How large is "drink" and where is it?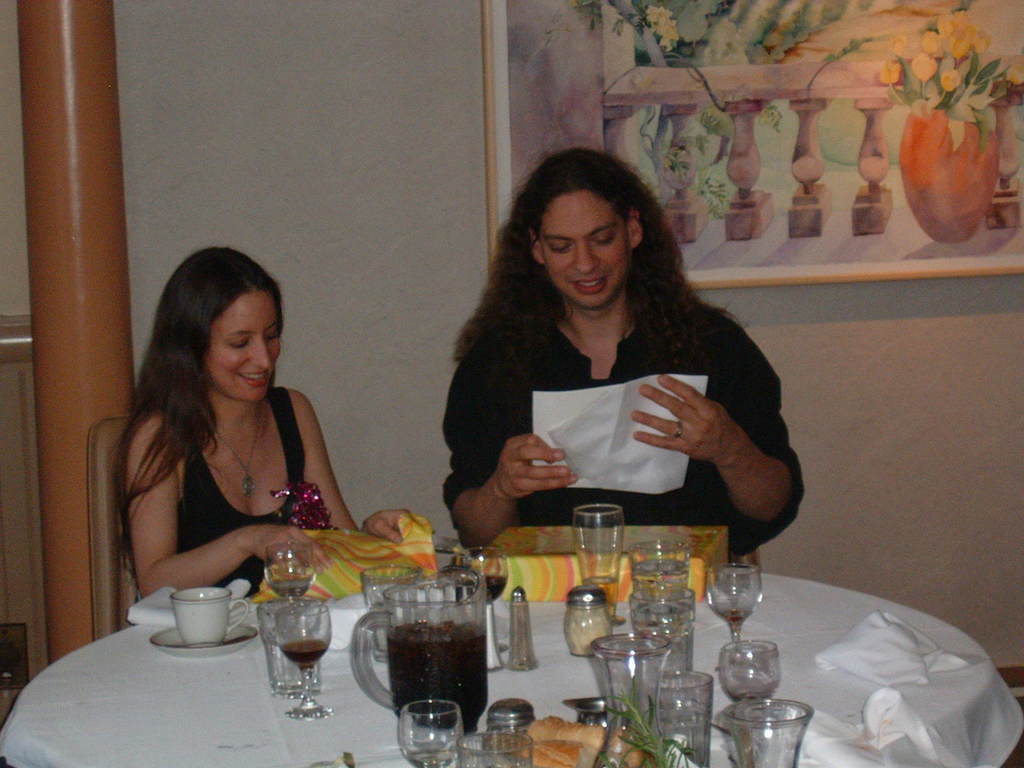
Bounding box: 578 577 619 627.
